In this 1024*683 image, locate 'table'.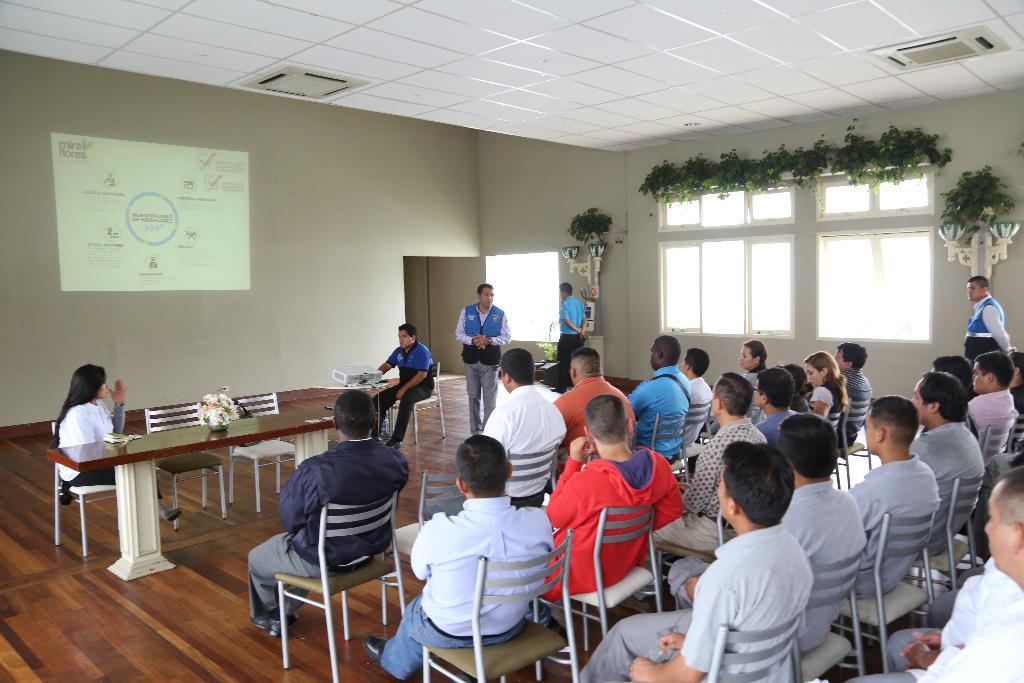
Bounding box: [x1=49, y1=409, x2=381, y2=583].
